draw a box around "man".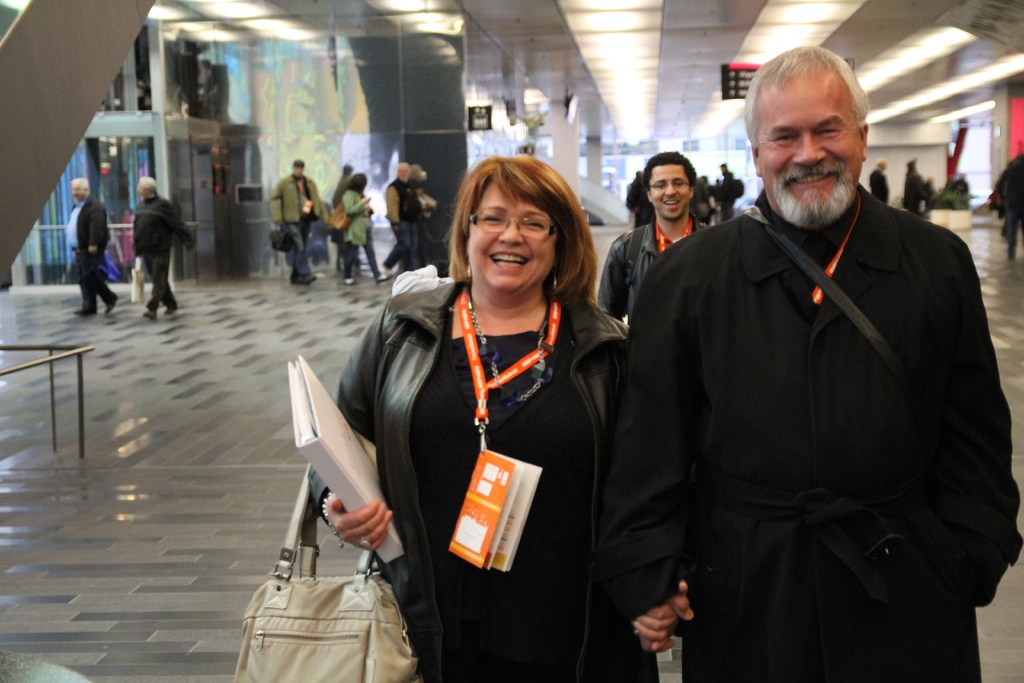
rect(65, 176, 118, 317).
